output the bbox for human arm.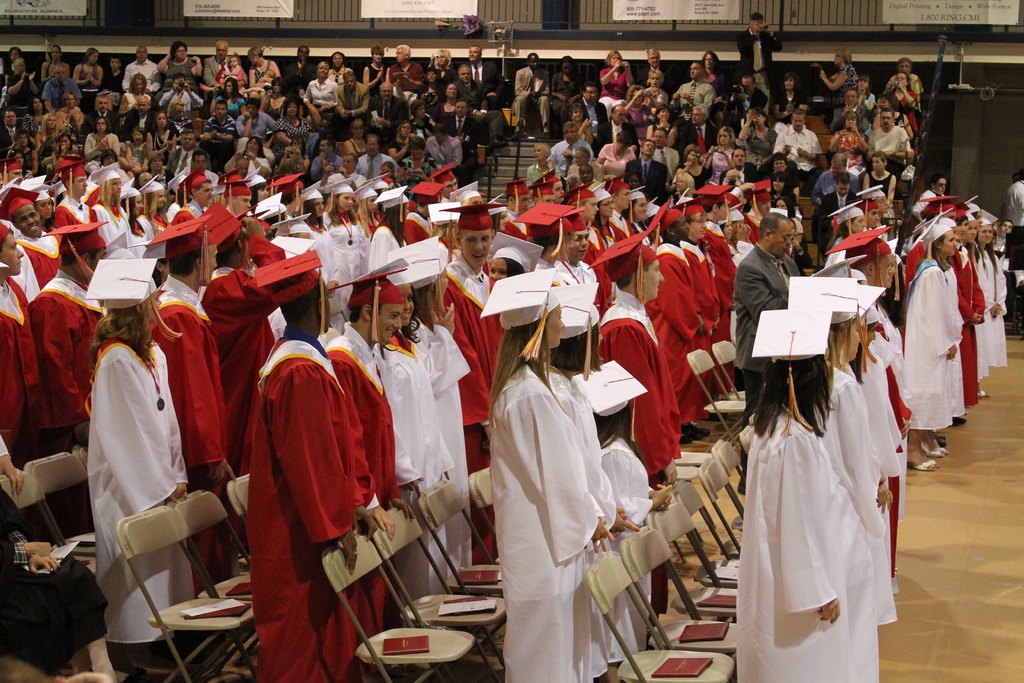
x1=54, y1=111, x2=63, y2=133.
